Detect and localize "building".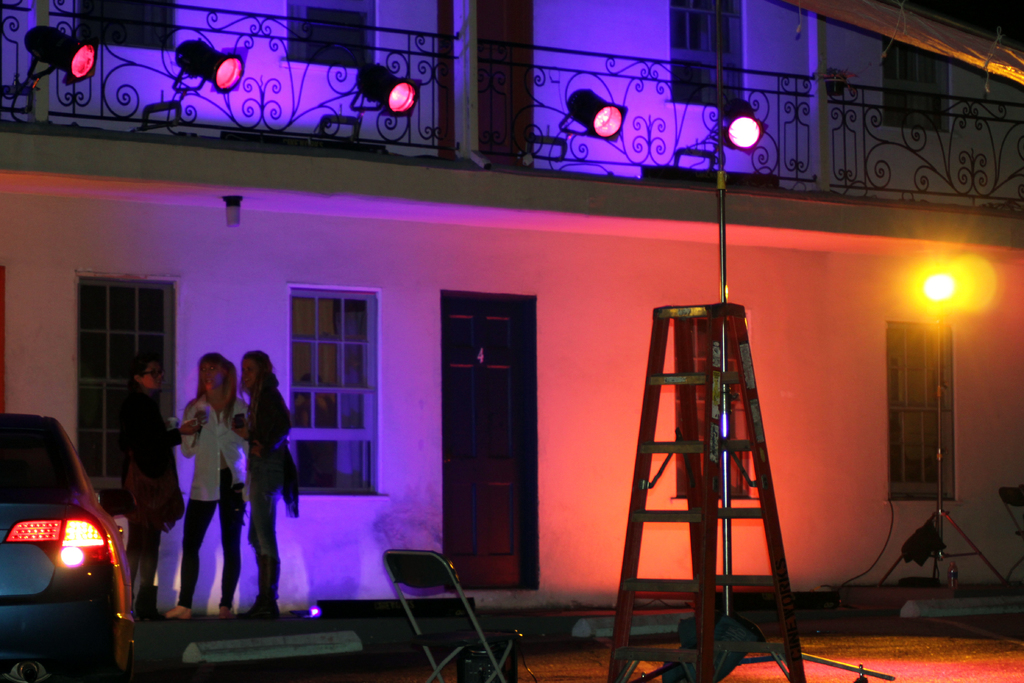
Localized at crop(0, 0, 1023, 621).
